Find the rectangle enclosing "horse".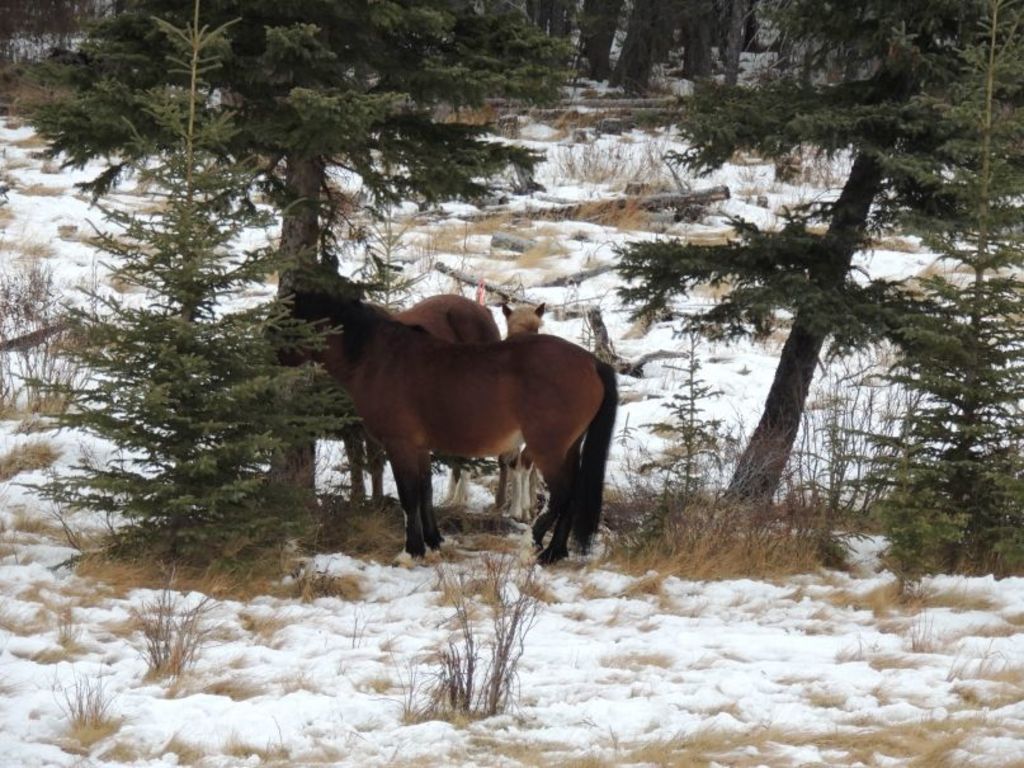
[left=497, top=300, right=546, bottom=526].
